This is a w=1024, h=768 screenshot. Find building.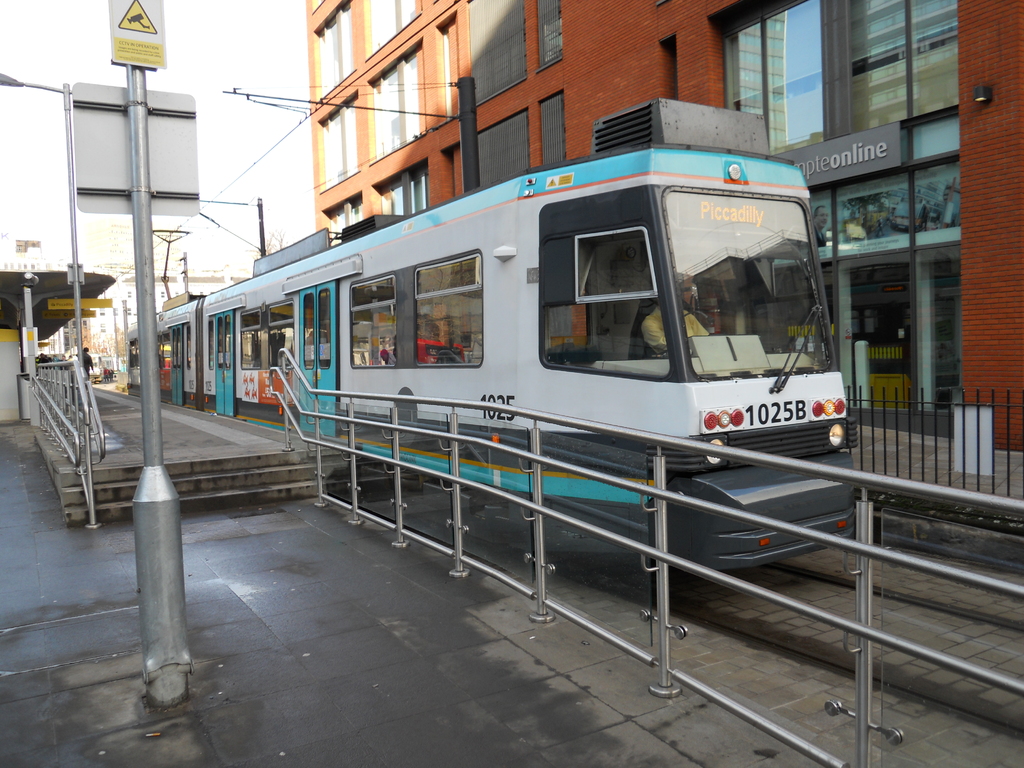
Bounding box: bbox=[303, 0, 1023, 449].
